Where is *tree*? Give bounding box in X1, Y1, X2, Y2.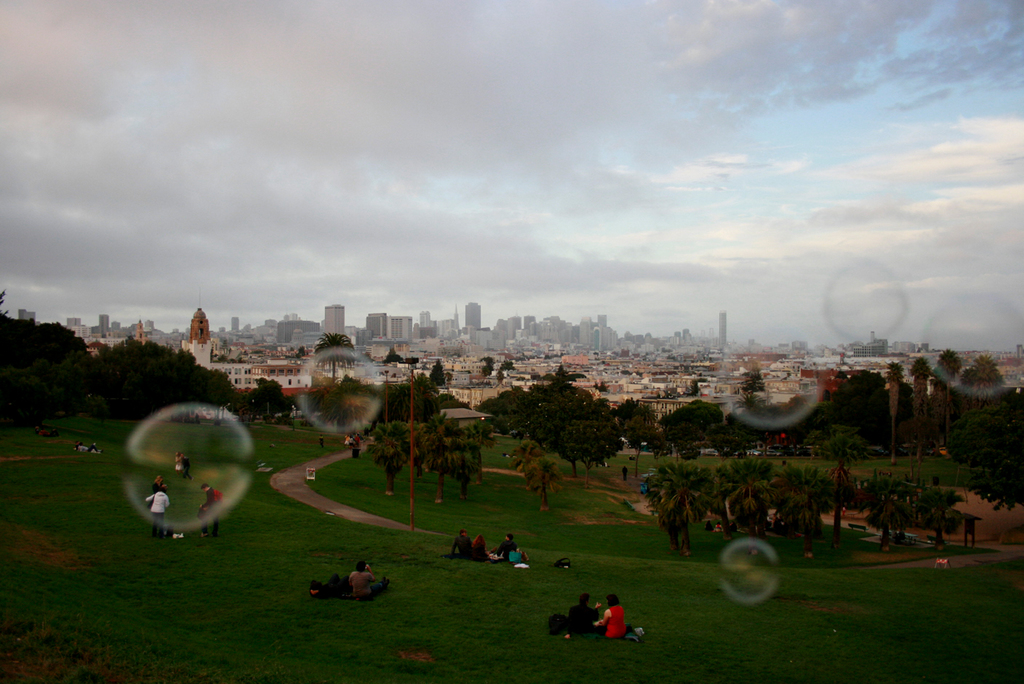
716, 410, 771, 464.
